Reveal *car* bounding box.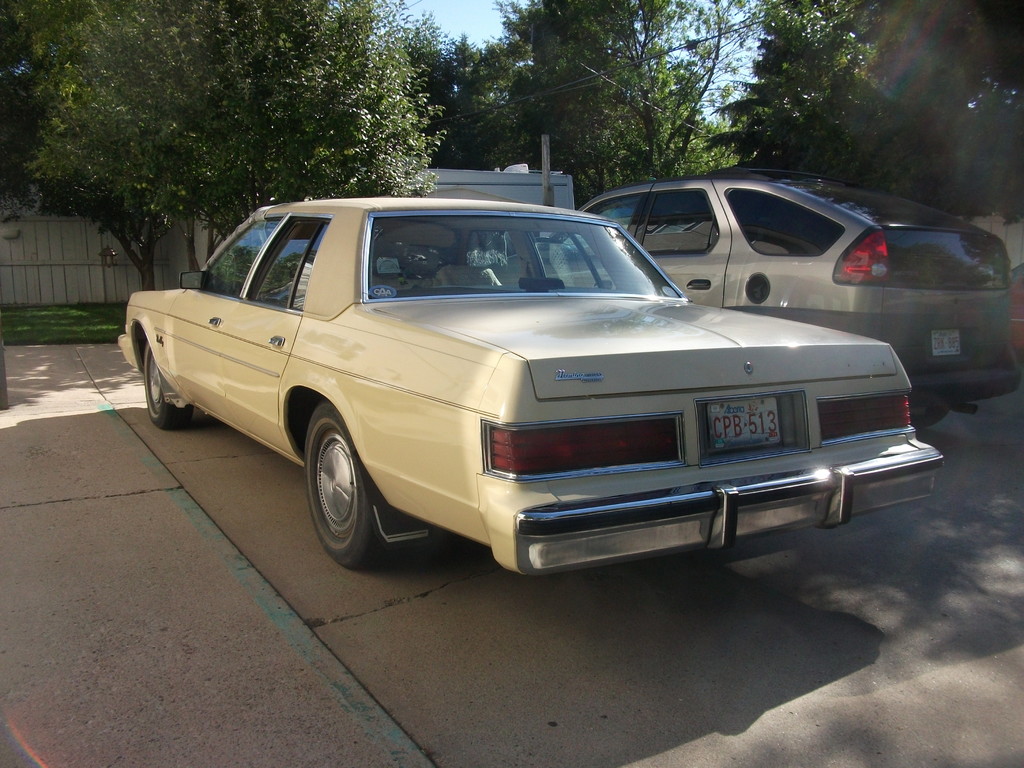
Revealed: (x1=113, y1=200, x2=948, y2=589).
